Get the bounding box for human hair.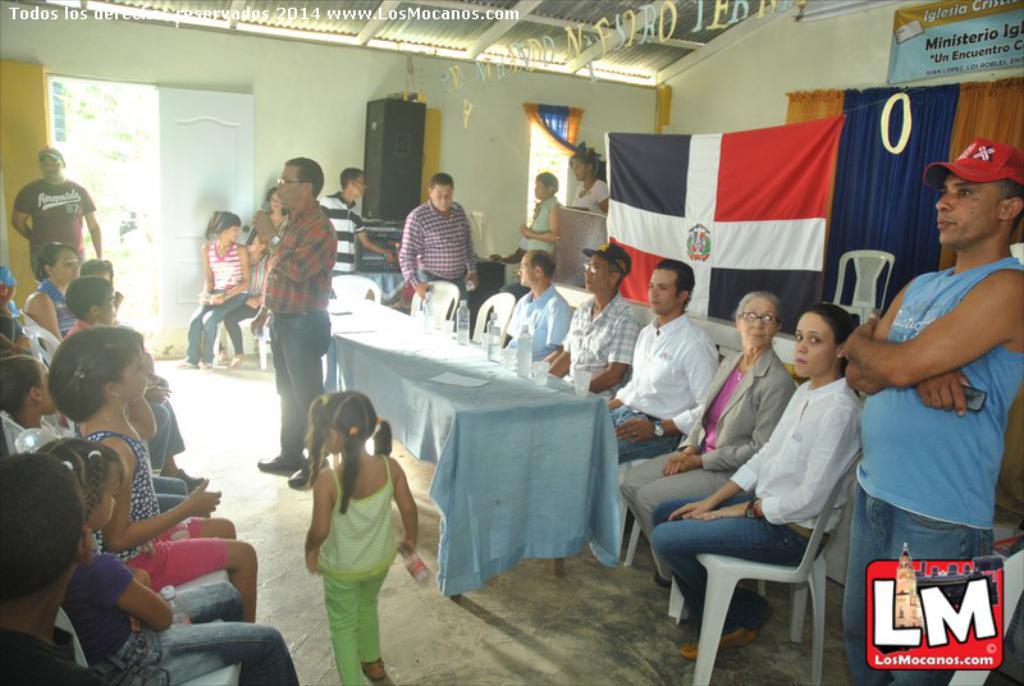
(left=32, top=241, right=76, bottom=279).
